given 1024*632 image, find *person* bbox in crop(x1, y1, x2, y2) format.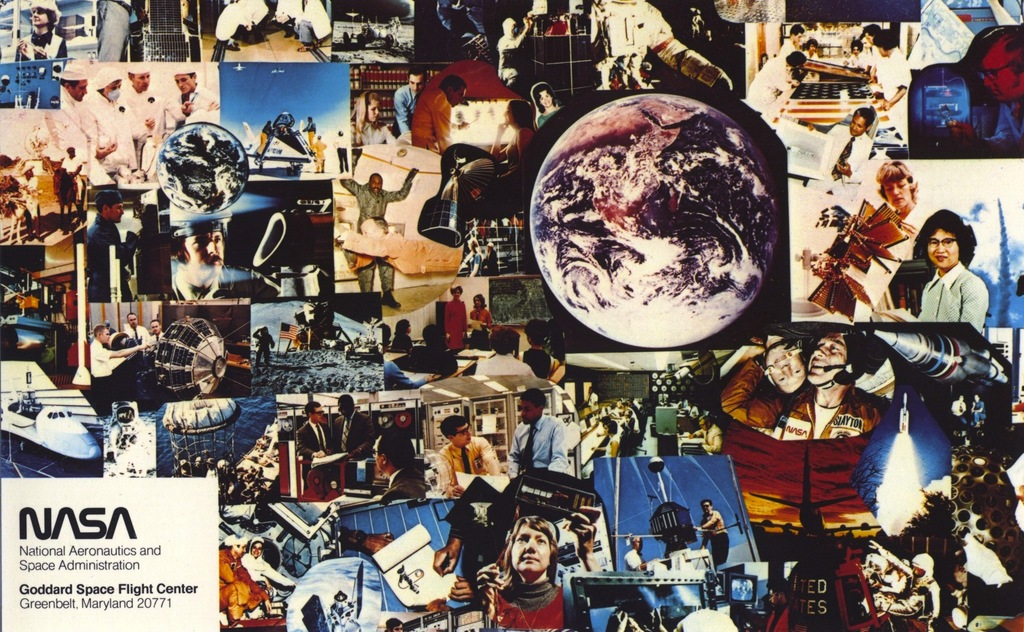
crop(591, 420, 620, 452).
